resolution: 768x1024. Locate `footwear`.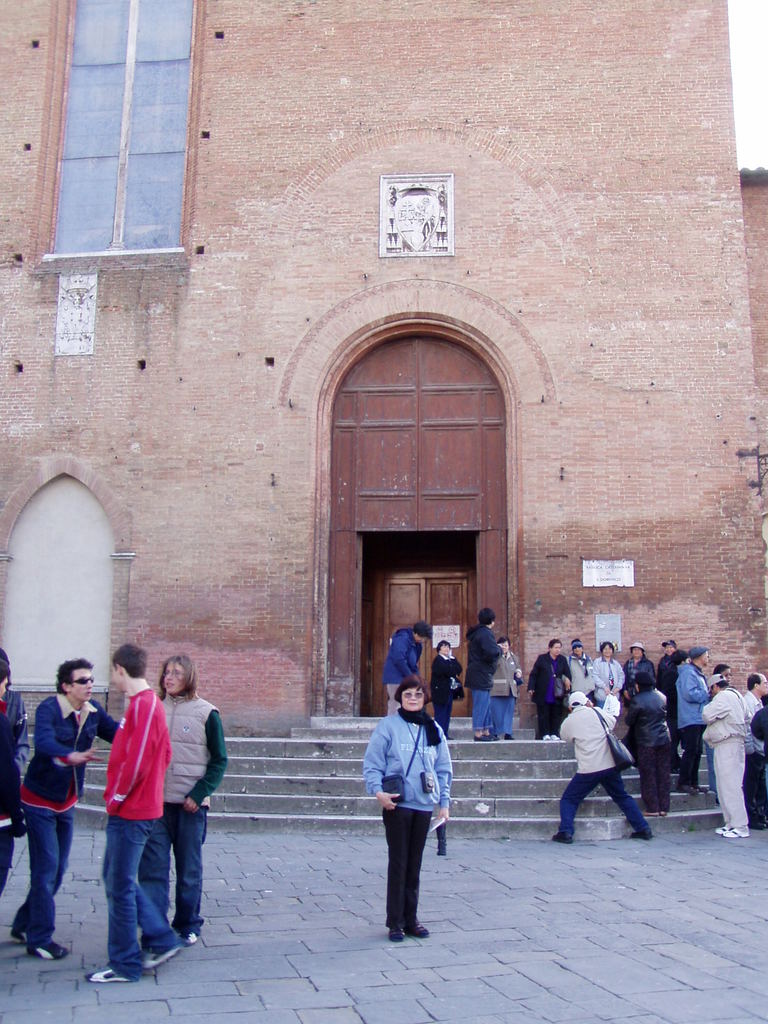
440:842:448:854.
